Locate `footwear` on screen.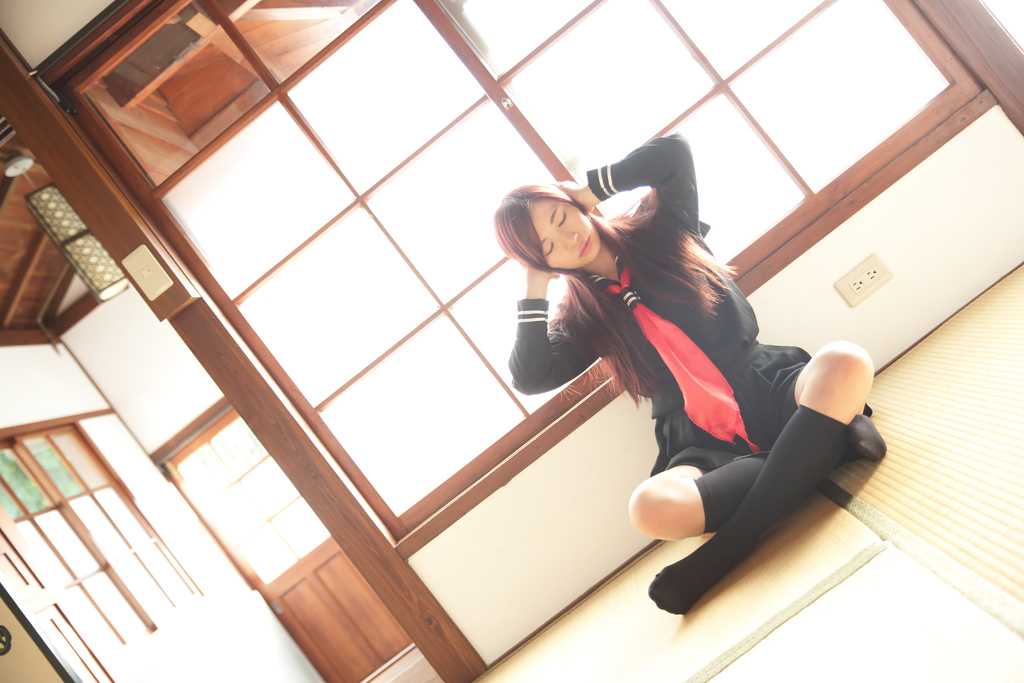
On screen at x1=647, y1=420, x2=861, y2=608.
